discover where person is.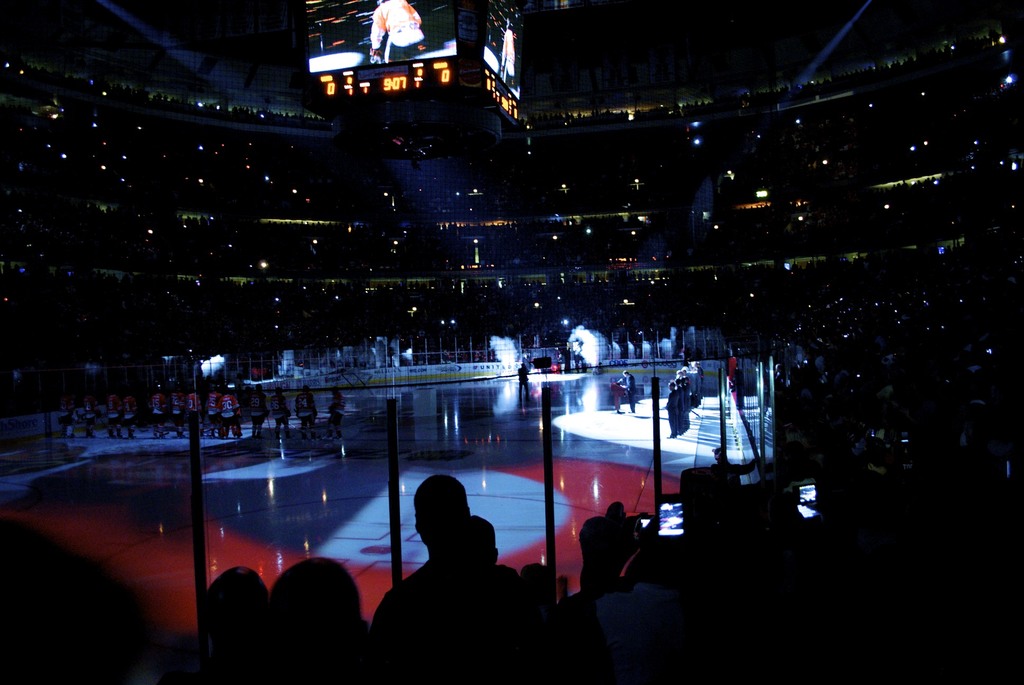
Discovered at [left=145, top=386, right=159, bottom=441].
